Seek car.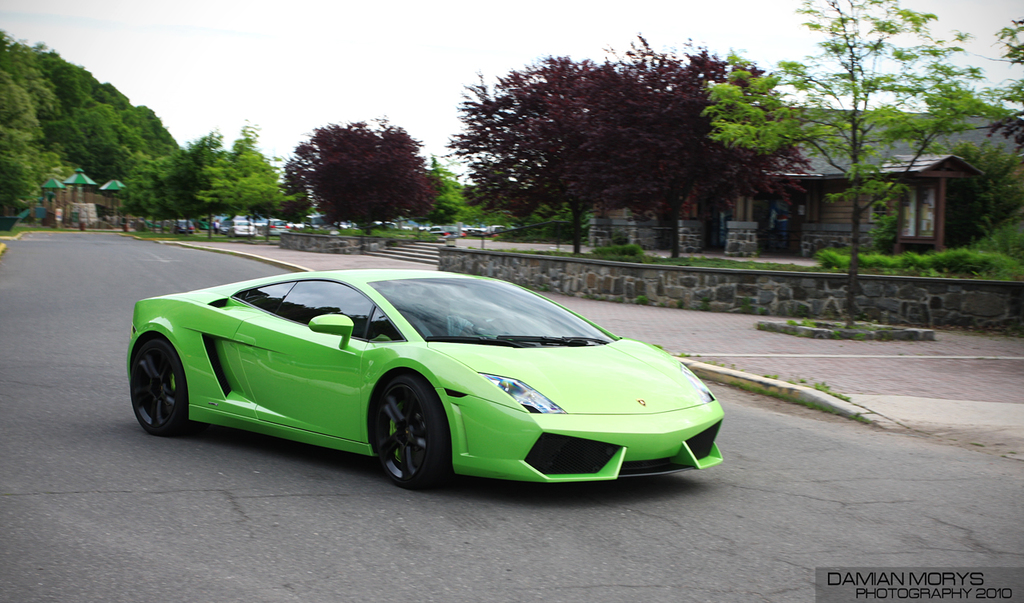
crop(266, 218, 286, 234).
